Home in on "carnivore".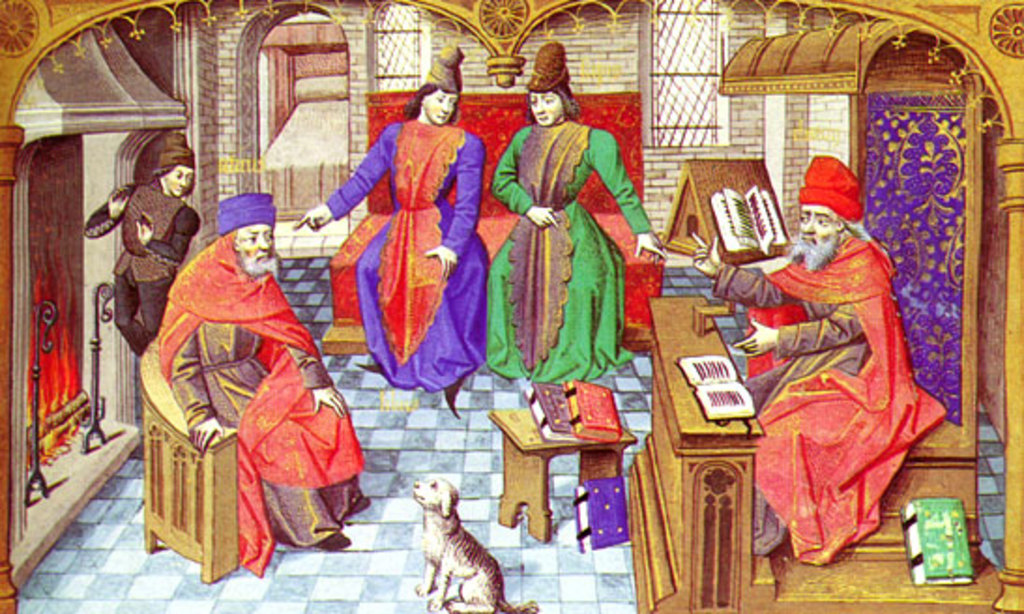
Homed in at (404,472,547,612).
